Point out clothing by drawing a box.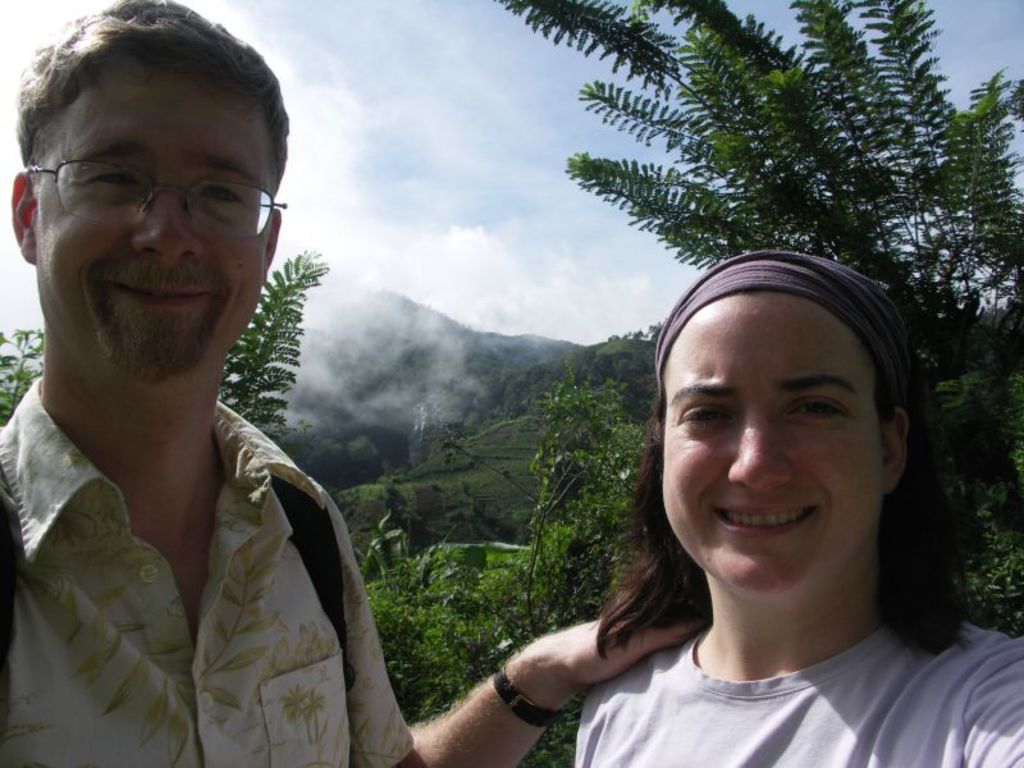
[left=6, top=275, right=385, bottom=767].
